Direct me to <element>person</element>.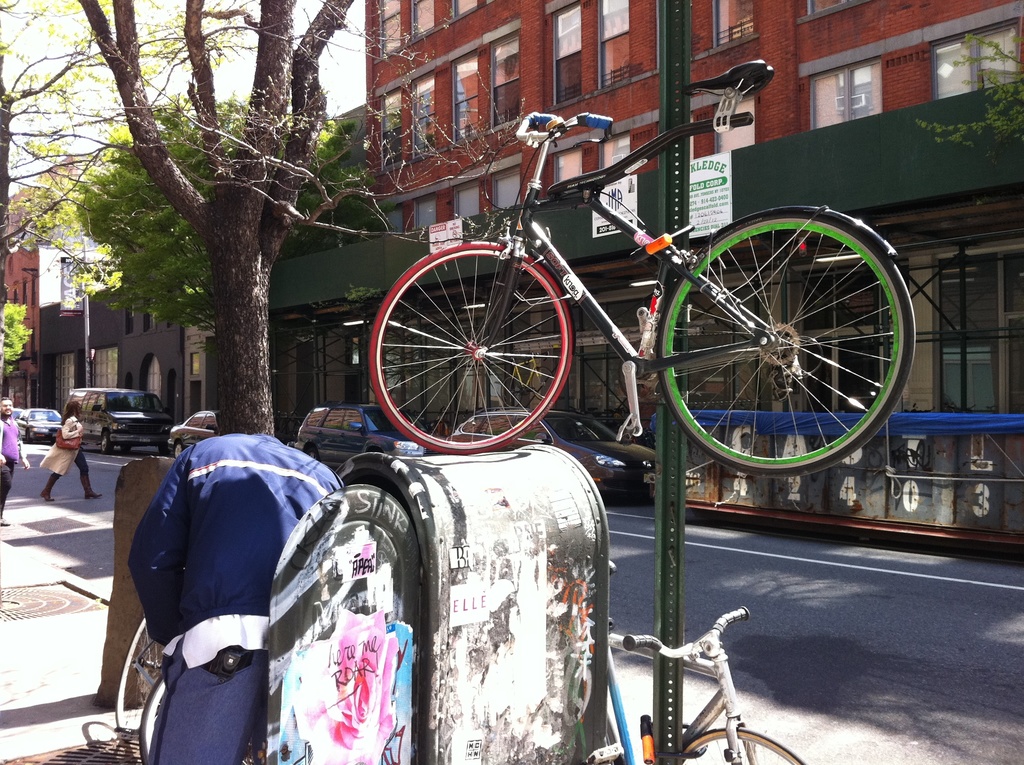
Direction: bbox=(37, 395, 106, 501).
